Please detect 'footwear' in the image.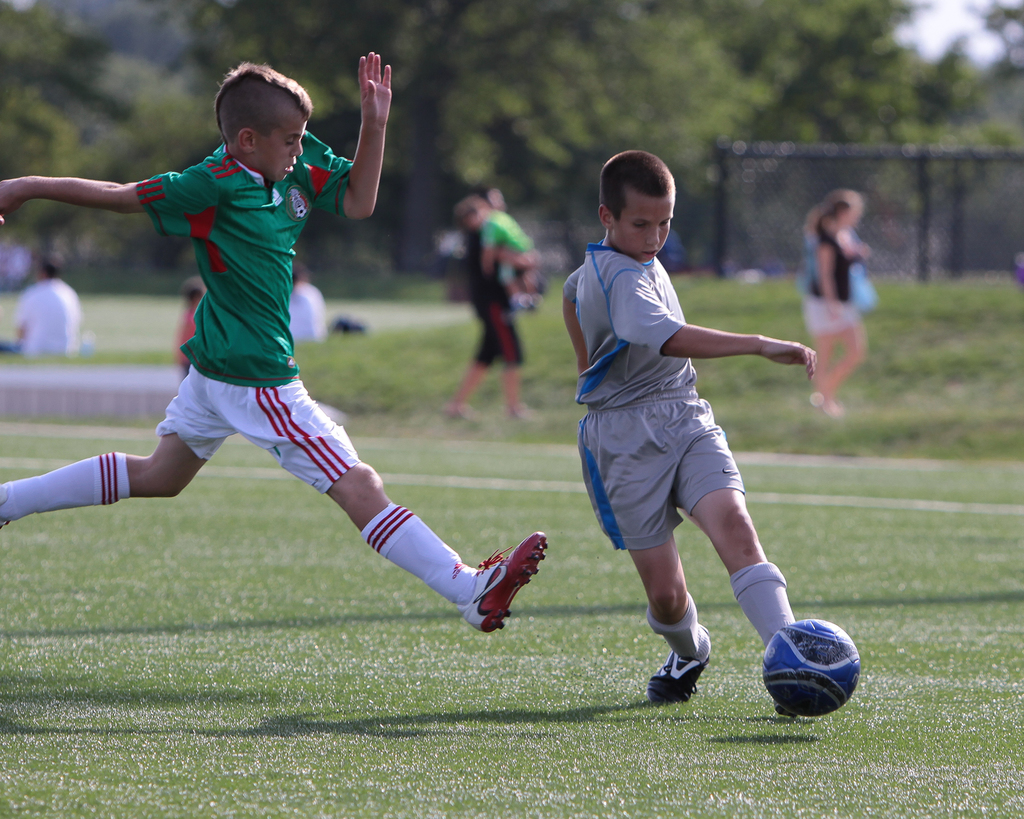
439/404/485/427.
